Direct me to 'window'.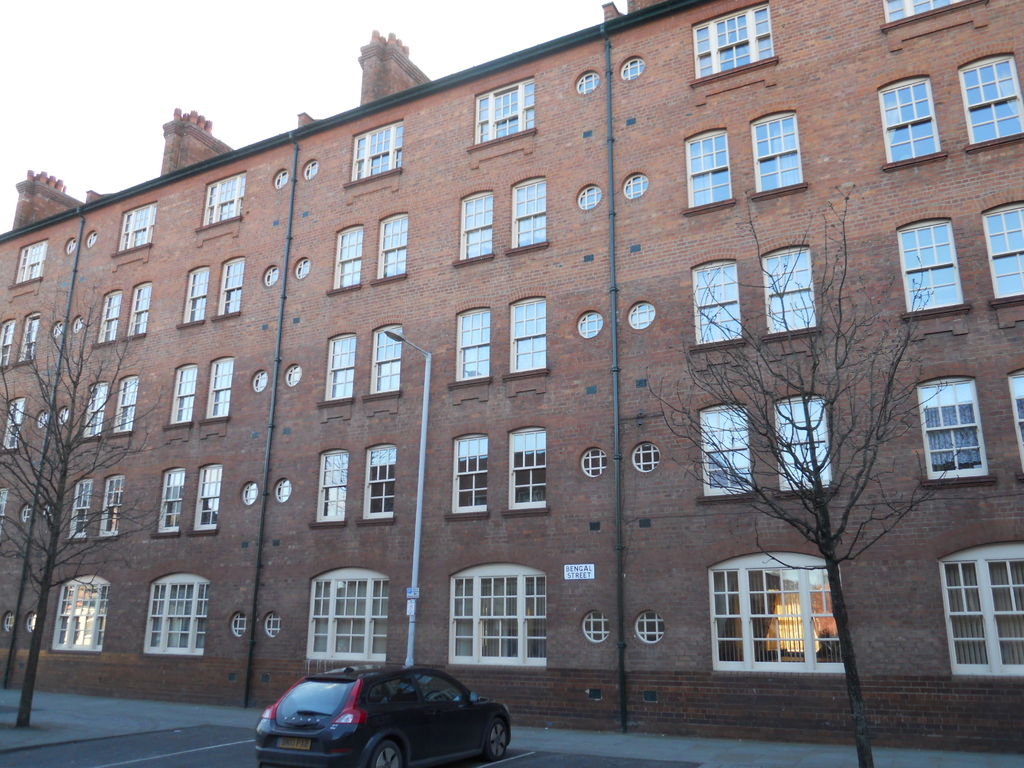
Direction: rect(165, 364, 196, 427).
